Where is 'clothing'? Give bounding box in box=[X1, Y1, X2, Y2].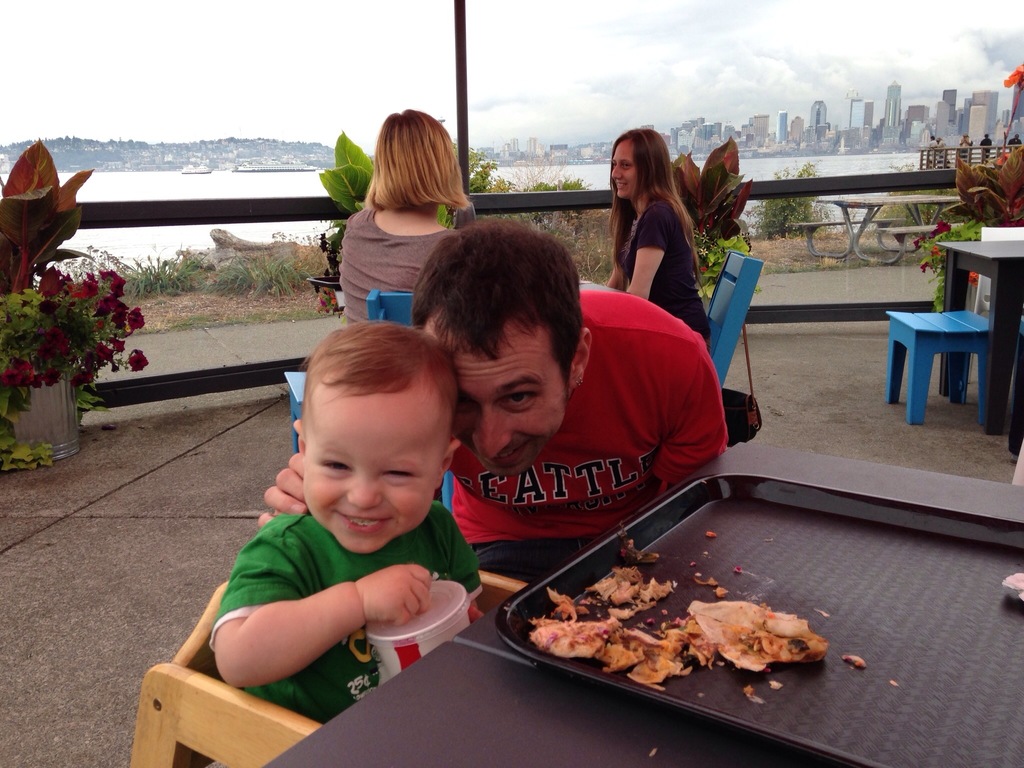
box=[980, 135, 990, 159].
